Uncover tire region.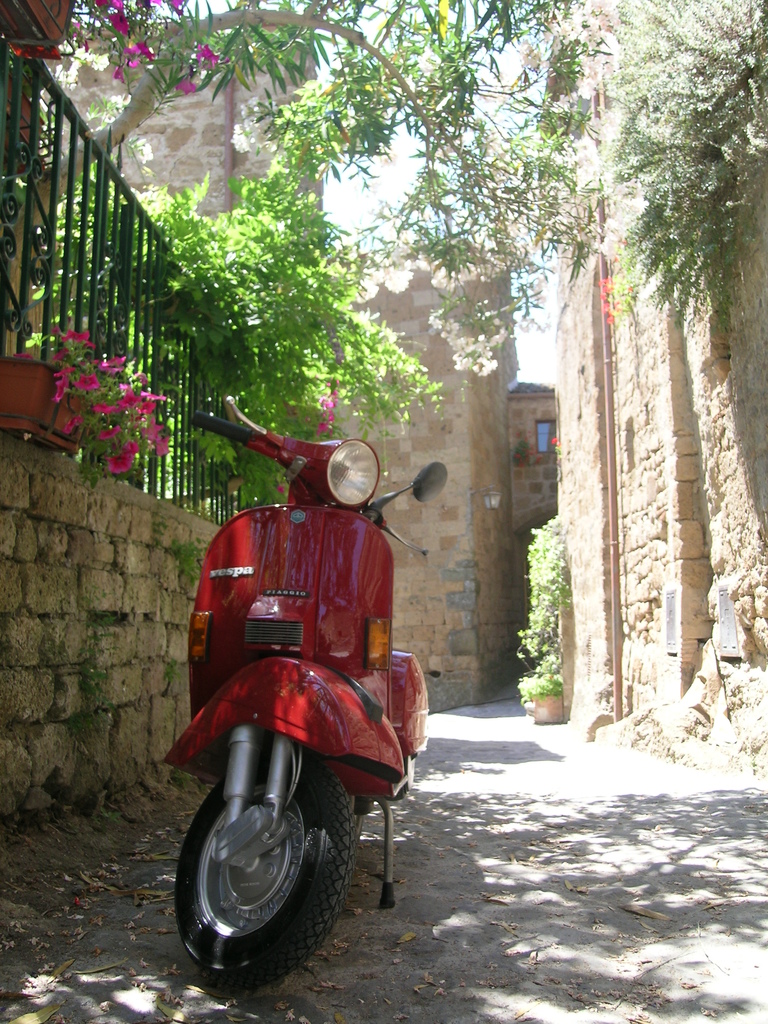
Uncovered: [x1=175, y1=765, x2=355, y2=972].
